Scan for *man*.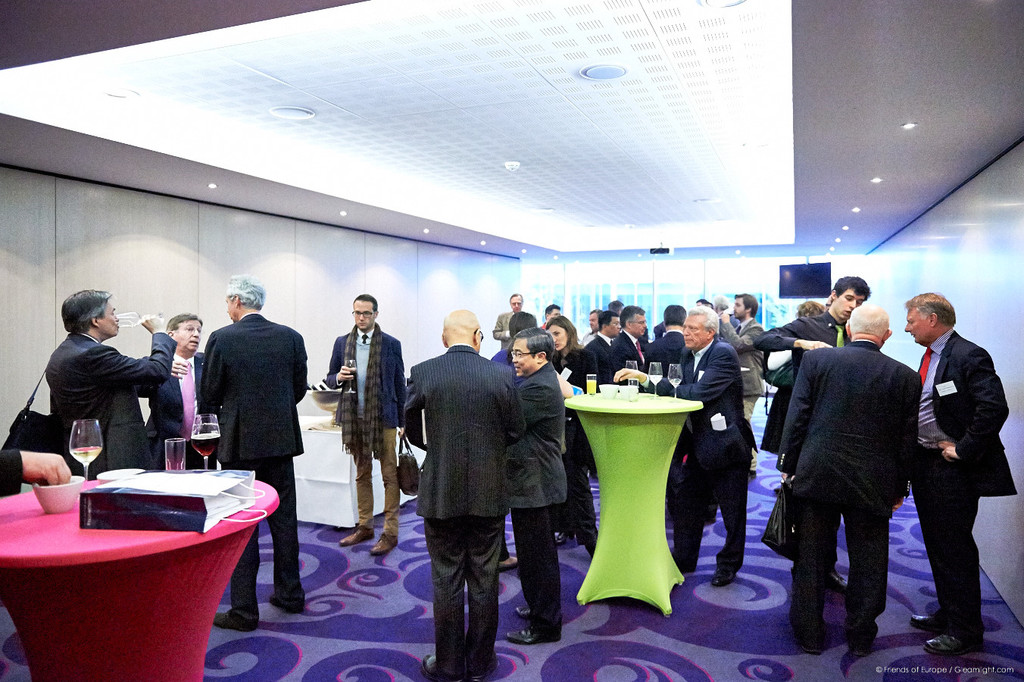
Scan result: 901/285/1020/655.
